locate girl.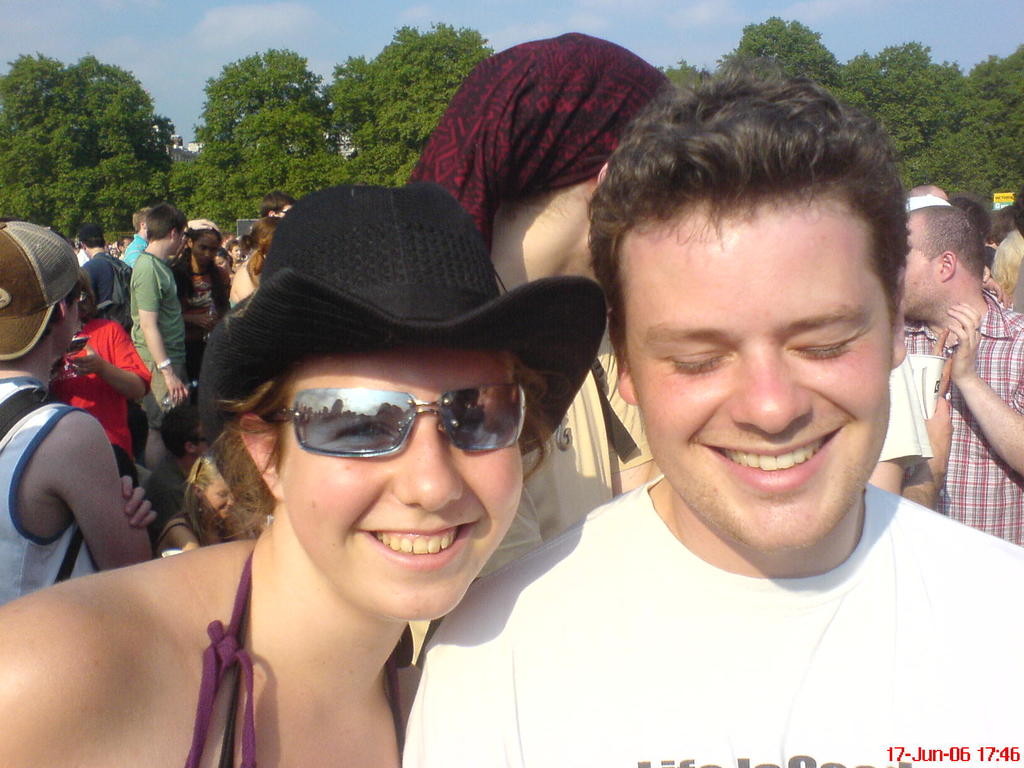
Bounding box: x1=172, y1=218, x2=271, y2=437.
